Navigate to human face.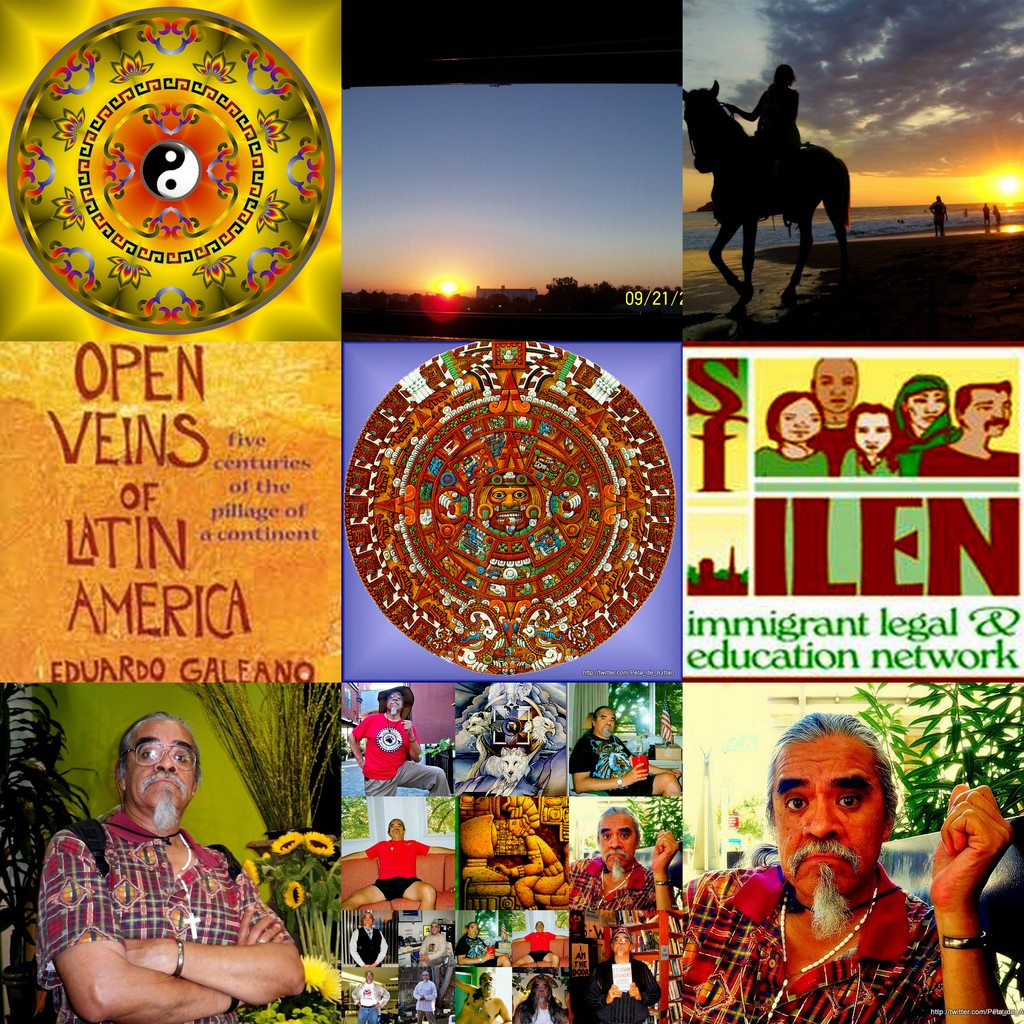
Navigation target: [left=535, top=979, right=548, bottom=1001].
